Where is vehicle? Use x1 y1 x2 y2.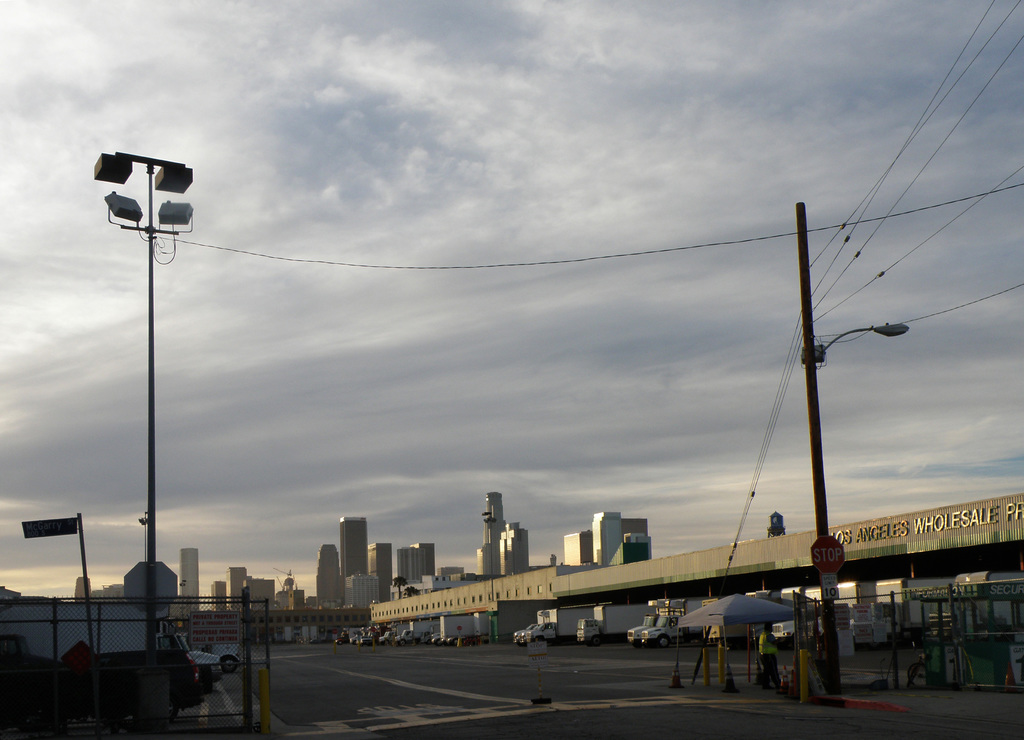
623 607 657 647.
